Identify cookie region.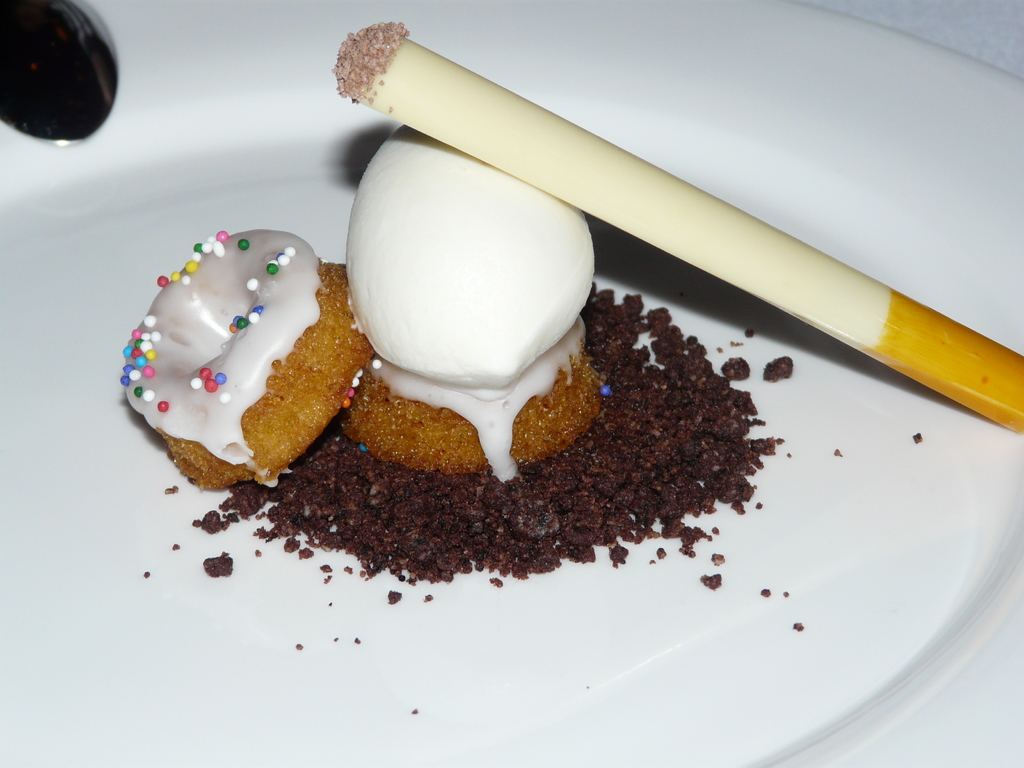
Region: pyautogui.locateOnScreen(122, 228, 372, 493).
